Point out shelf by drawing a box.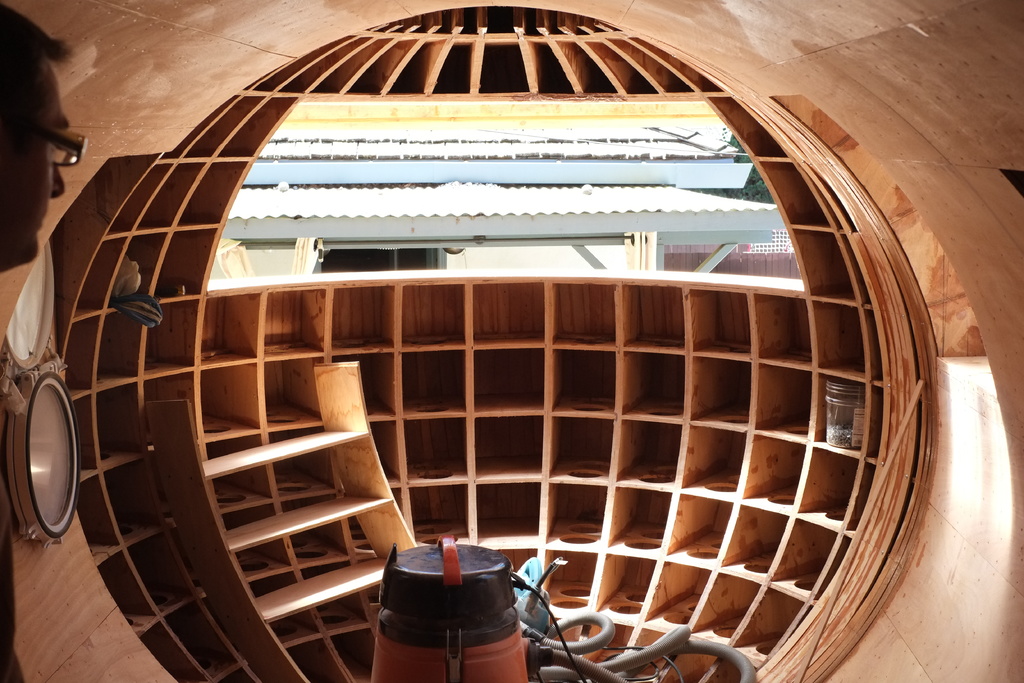
(156,593,249,679).
